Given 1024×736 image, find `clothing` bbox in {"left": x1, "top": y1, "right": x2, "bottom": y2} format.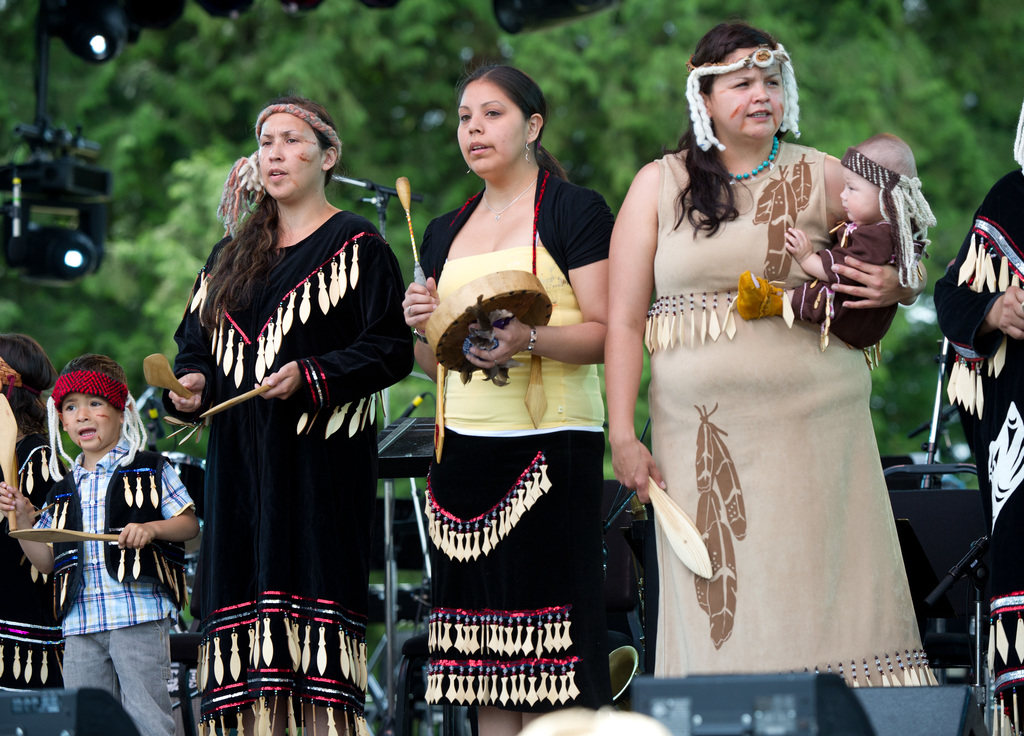
{"left": 44, "top": 430, "right": 196, "bottom": 735}.
